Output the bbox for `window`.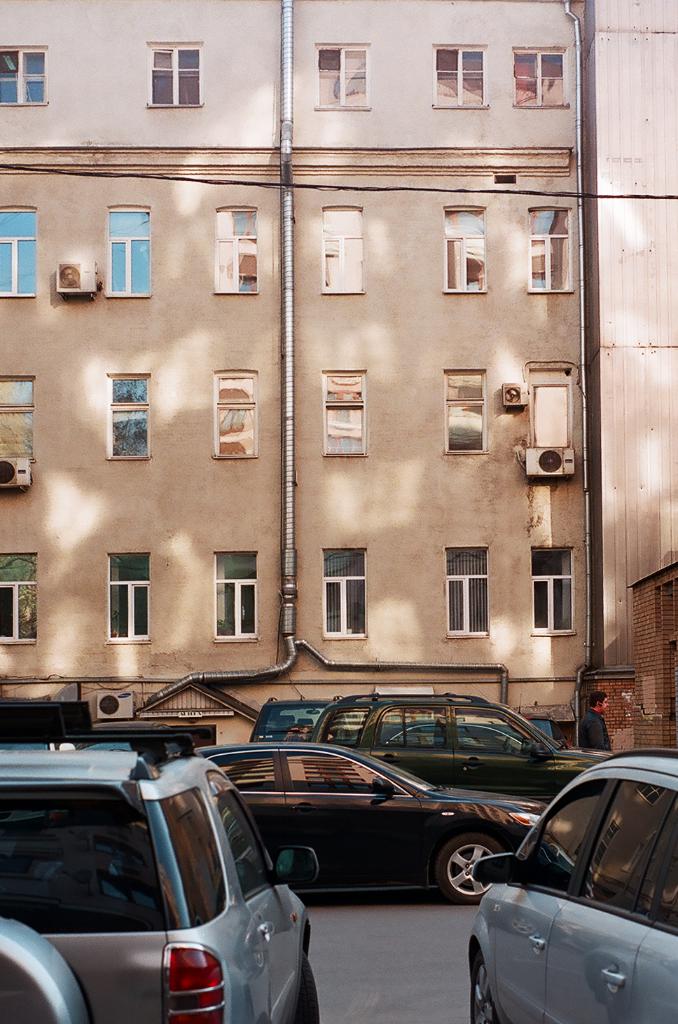
box(432, 44, 490, 111).
